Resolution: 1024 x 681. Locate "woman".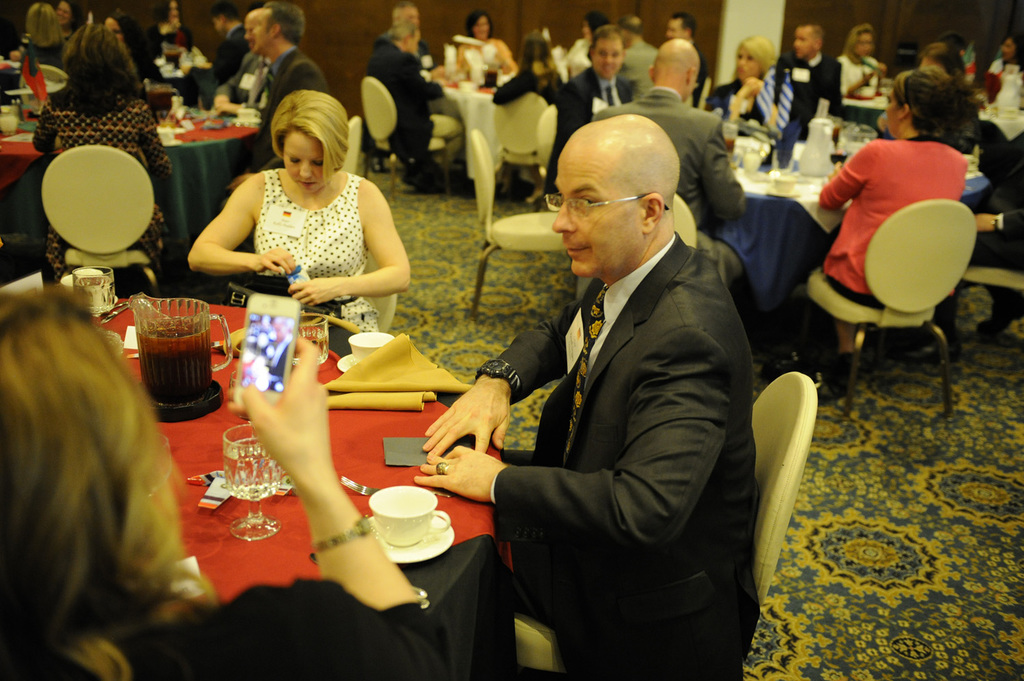
<region>560, 16, 610, 80</region>.
